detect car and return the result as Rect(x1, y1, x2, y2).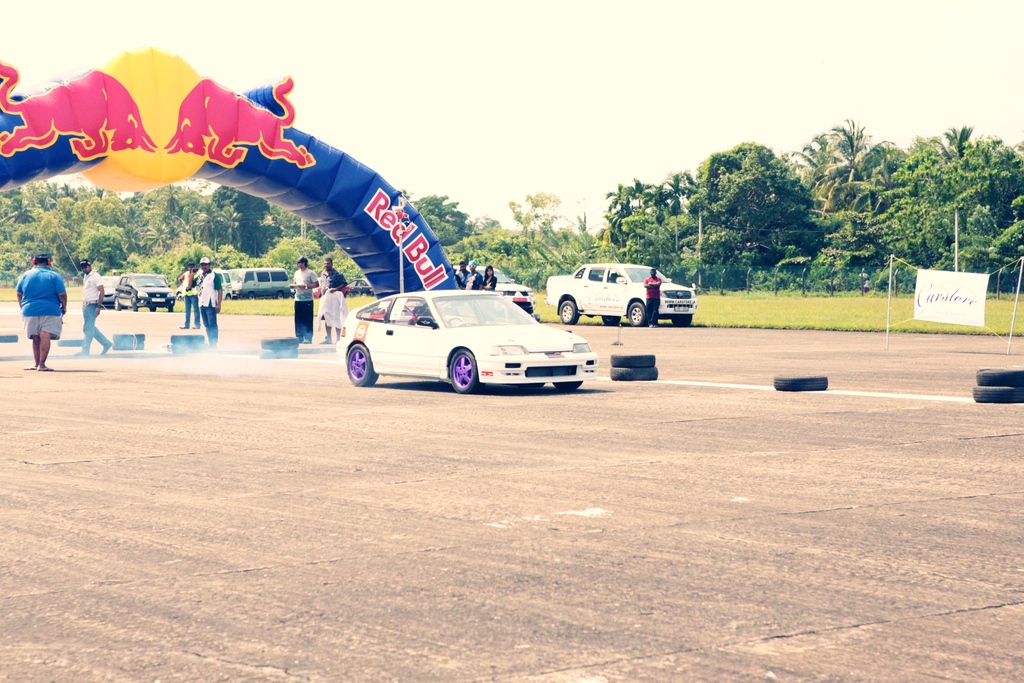
Rect(308, 283, 349, 299).
